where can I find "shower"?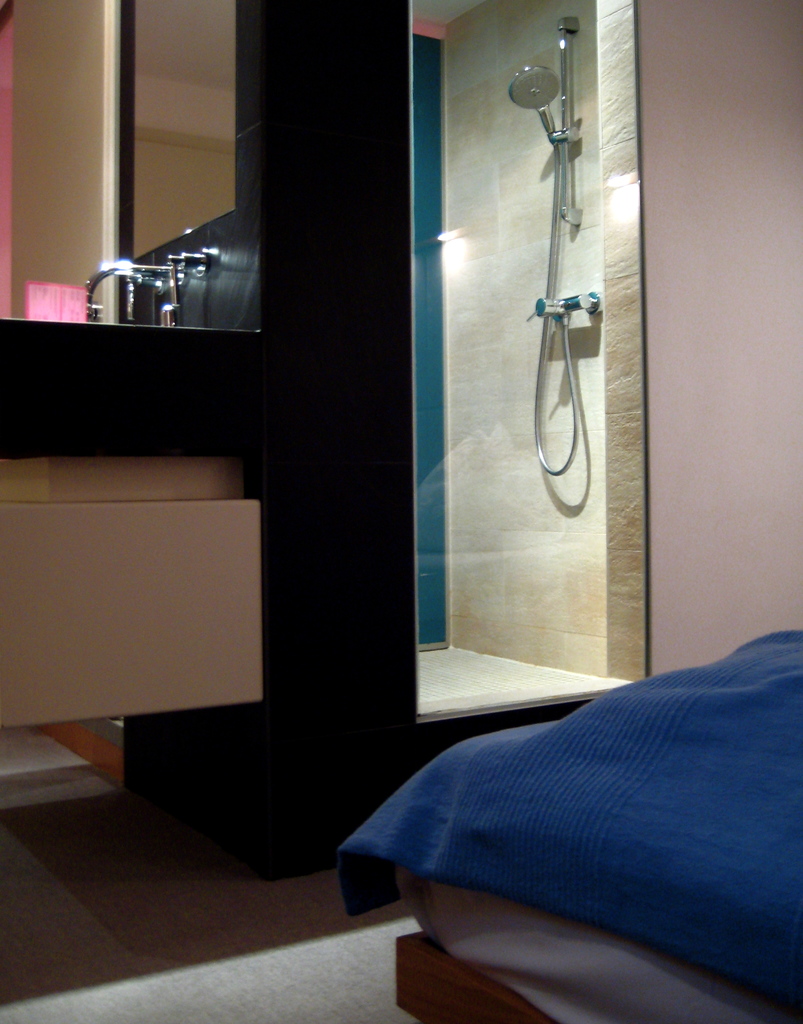
You can find it at rect(510, 63, 580, 149).
